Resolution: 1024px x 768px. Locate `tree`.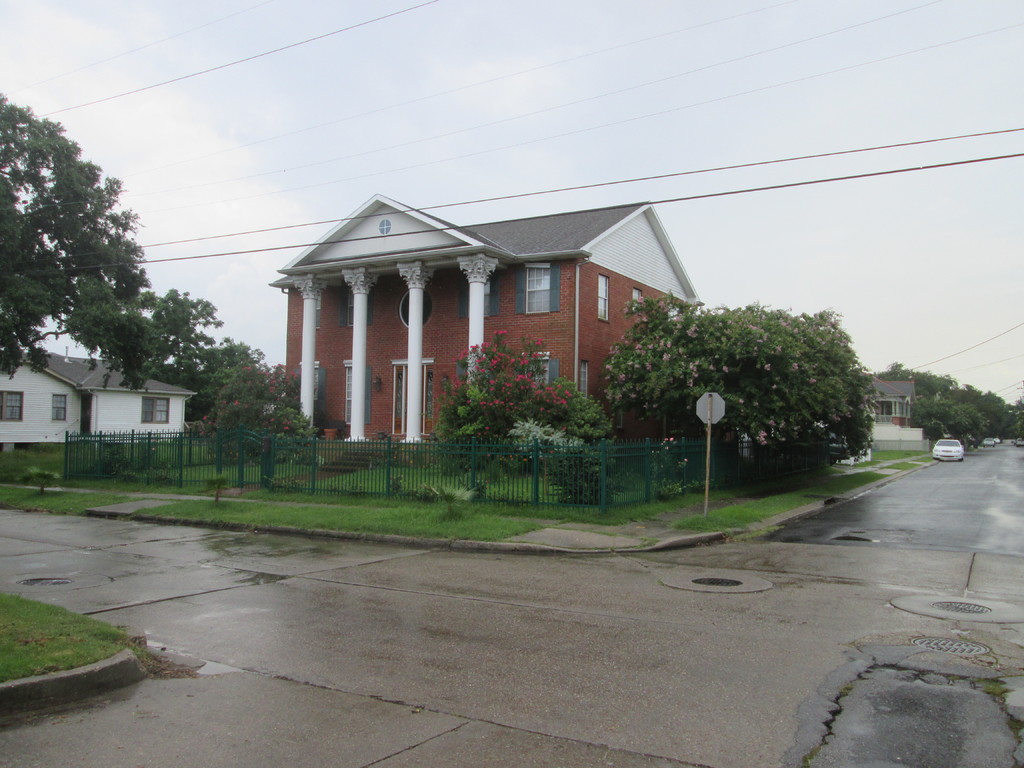
bbox=(186, 324, 284, 429).
